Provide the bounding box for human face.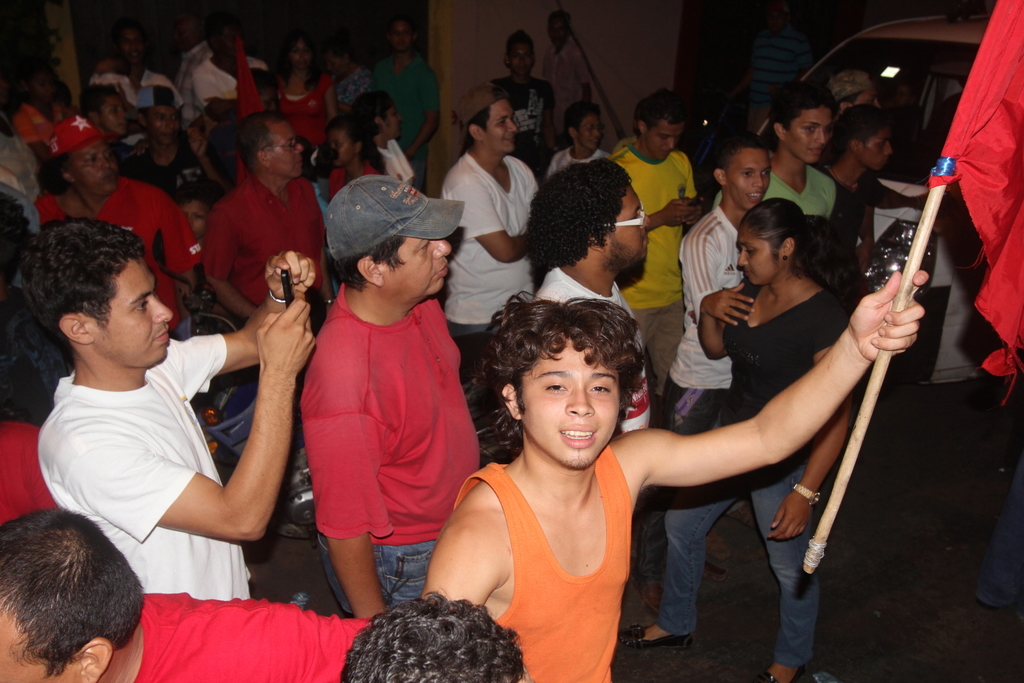
box=[790, 99, 836, 166].
